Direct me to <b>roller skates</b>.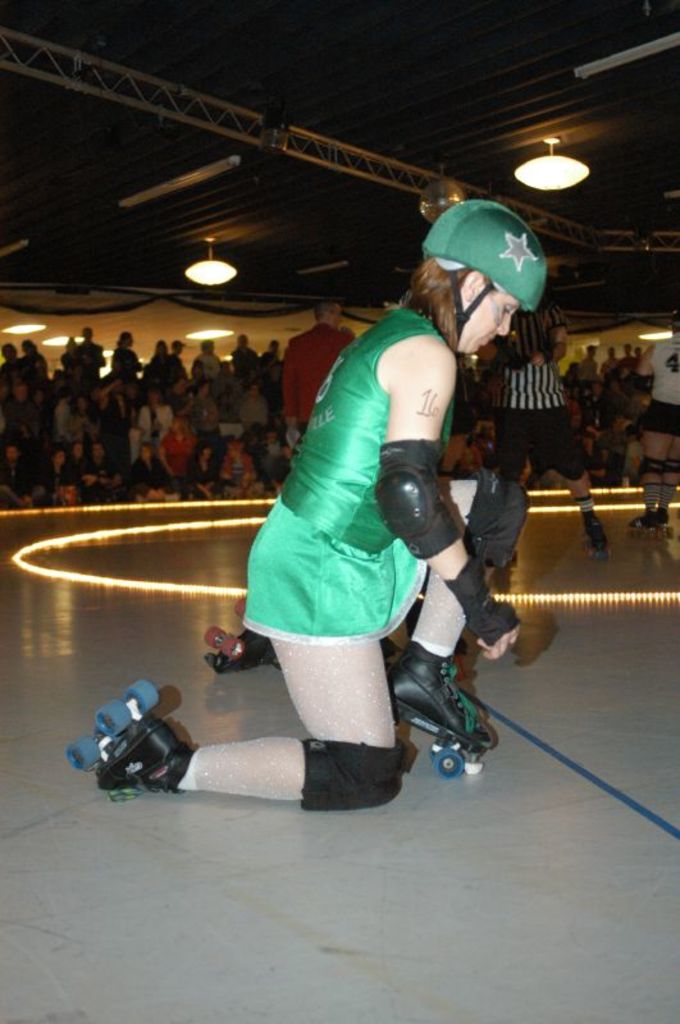
Direction: (204, 591, 278, 677).
